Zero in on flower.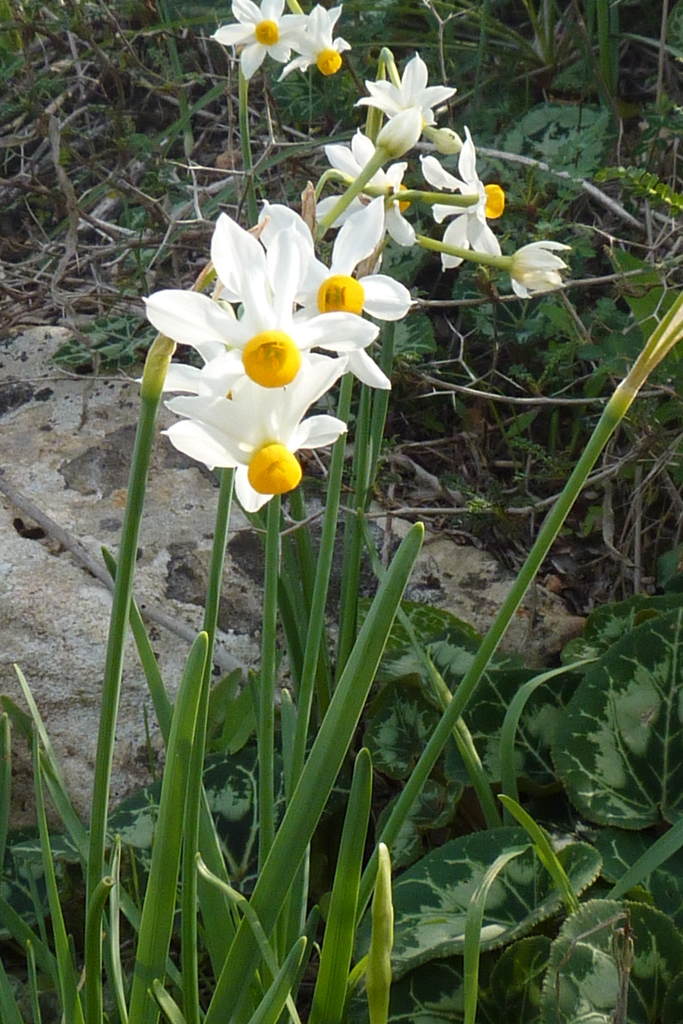
Zeroed in: x1=143, y1=213, x2=388, y2=409.
